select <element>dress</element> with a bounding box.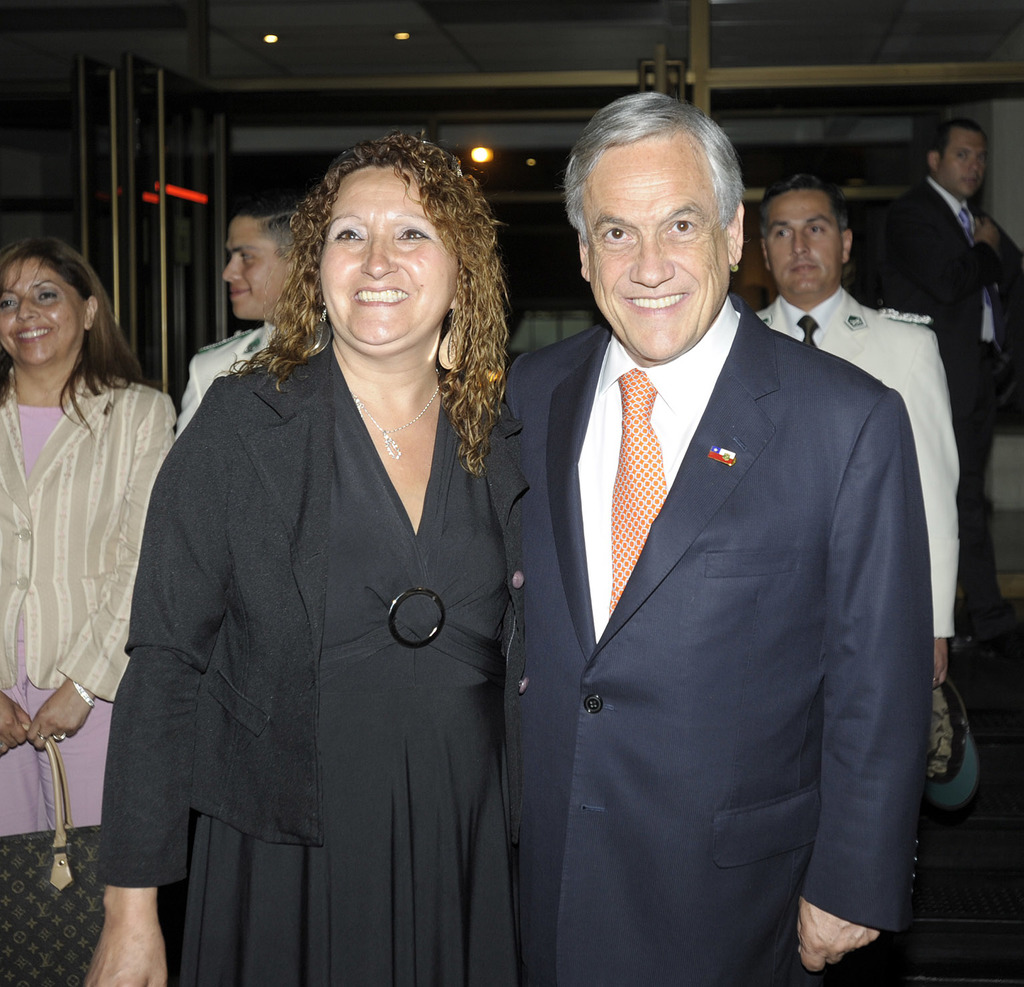
(177, 336, 516, 986).
